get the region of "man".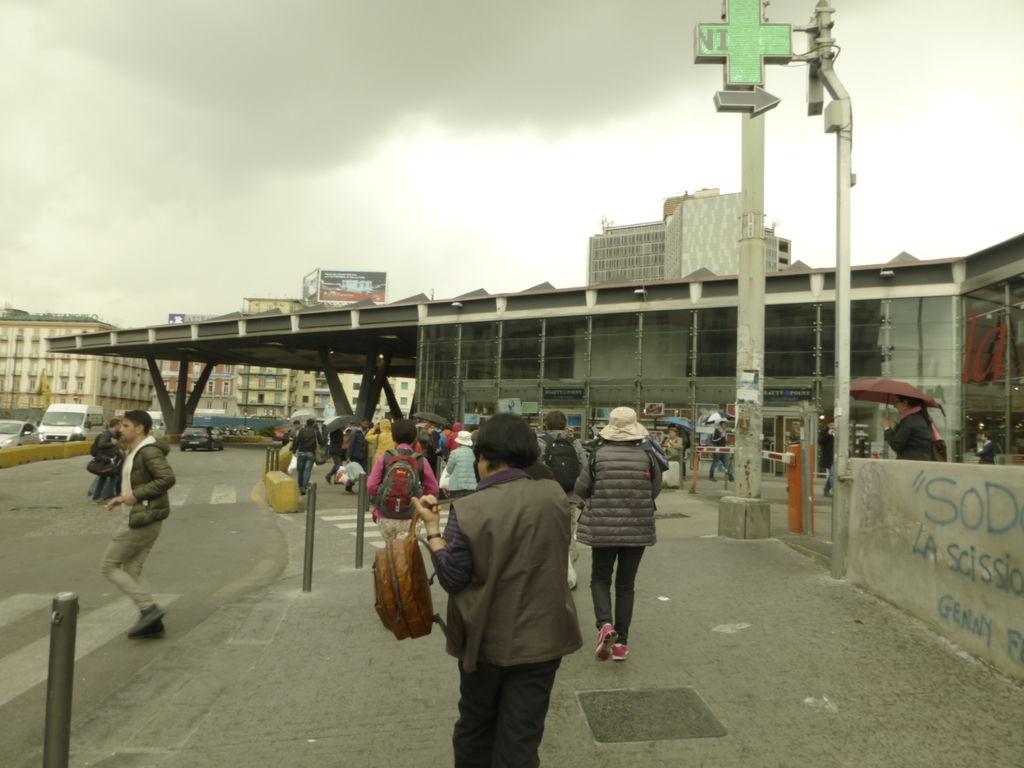
select_region(346, 415, 369, 495).
